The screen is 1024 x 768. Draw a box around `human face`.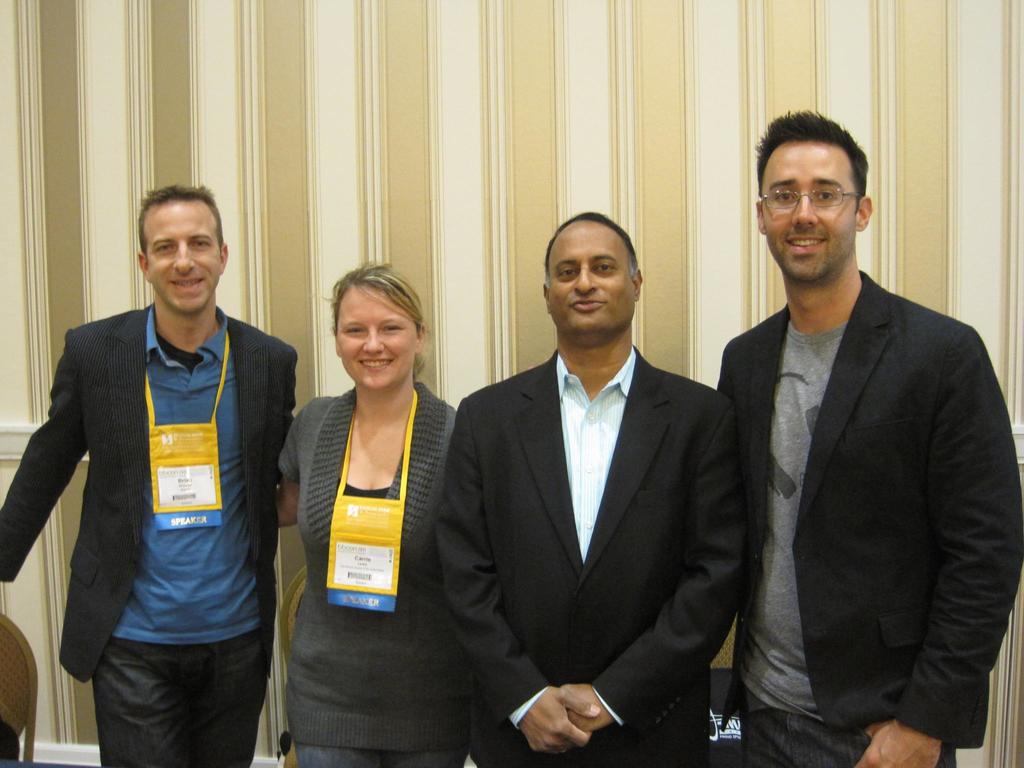
bbox(761, 145, 855, 282).
